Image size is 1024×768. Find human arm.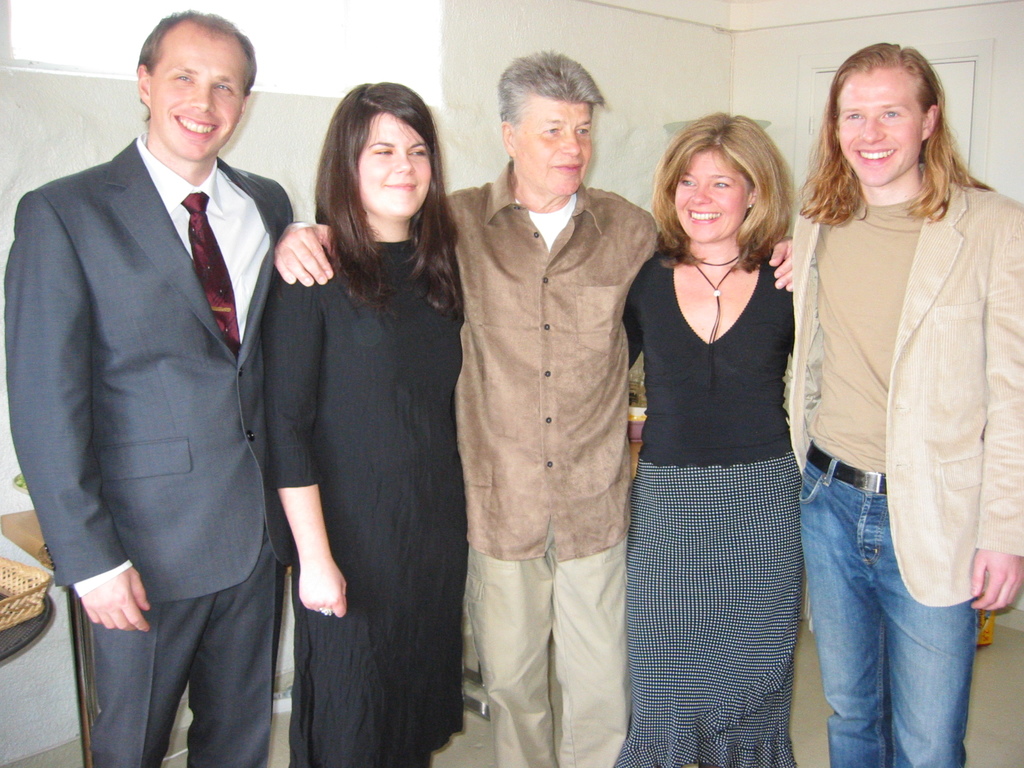
<box>620,282,647,369</box>.
